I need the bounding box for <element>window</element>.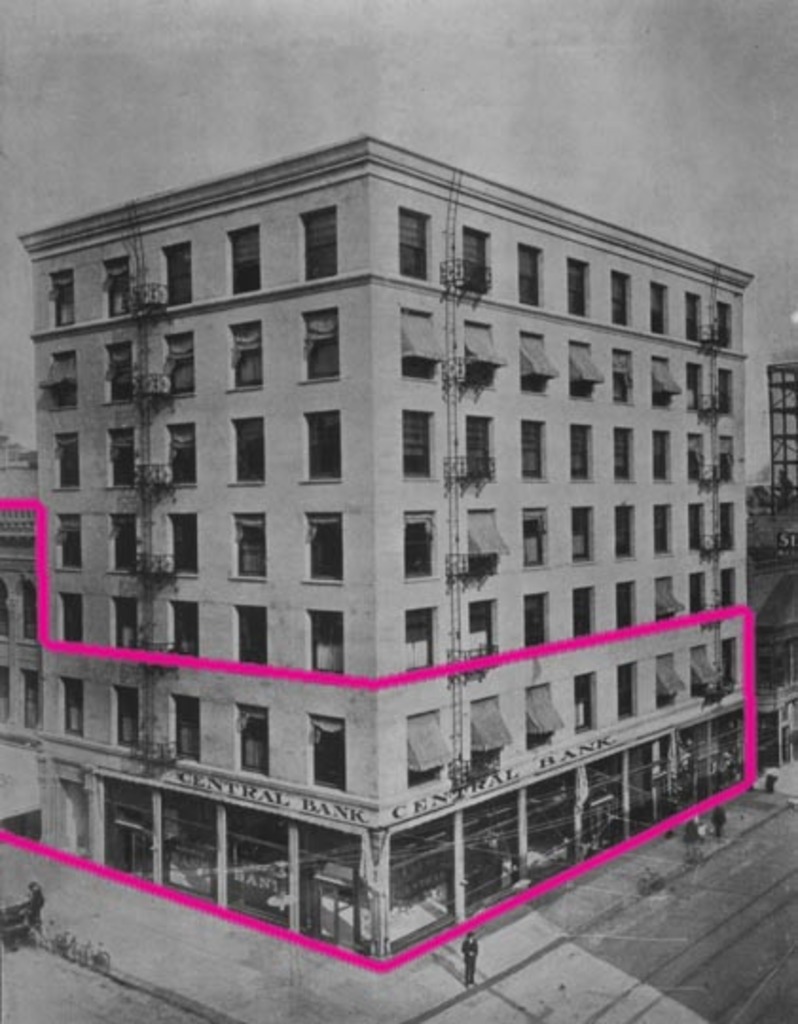
Here it is: rect(409, 609, 440, 683).
